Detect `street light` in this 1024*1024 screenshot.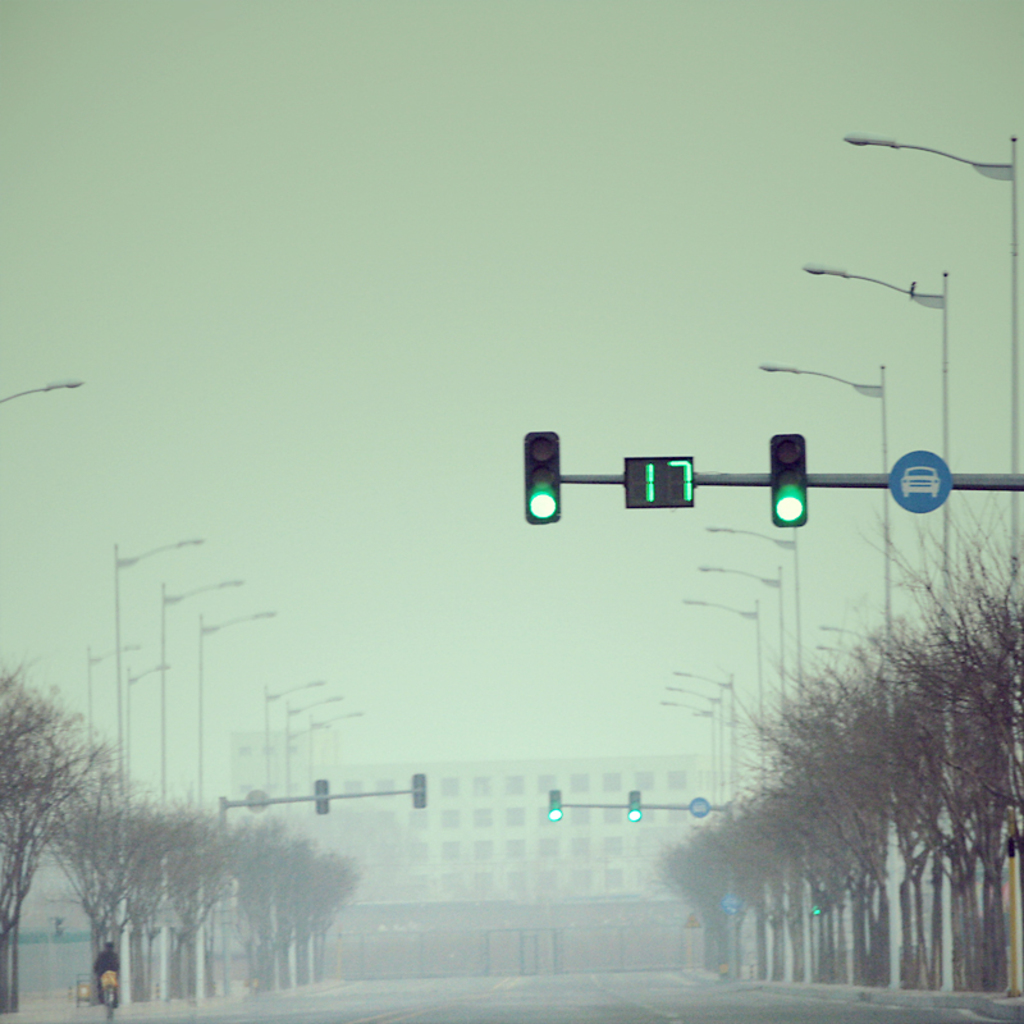
Detection: [x1=681, y1=593, x2=762, y2=992].
